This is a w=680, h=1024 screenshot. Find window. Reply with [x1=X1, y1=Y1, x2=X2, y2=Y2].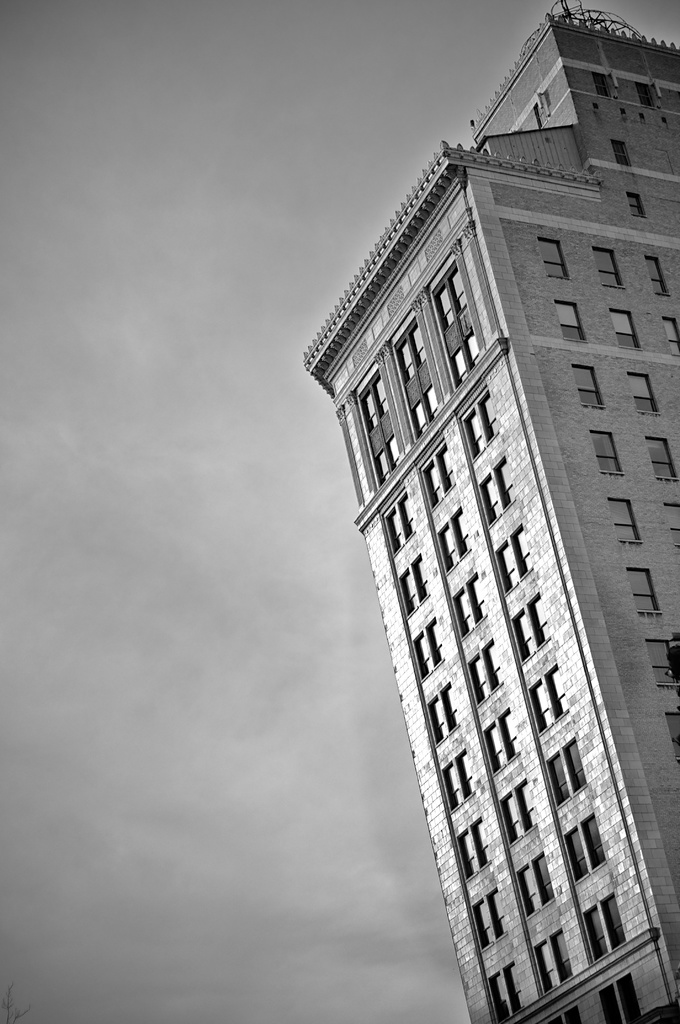
[x1=500, y1=790, x2=523, y2=848].
